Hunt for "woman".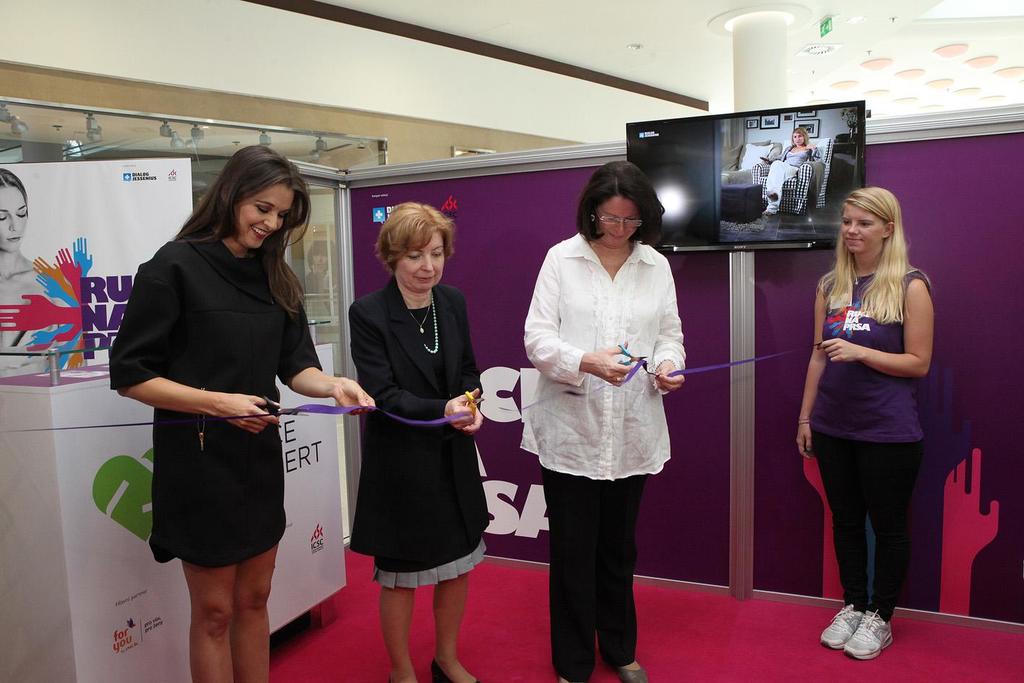
Hunted down at BBox(796, 189, 942, 660).
